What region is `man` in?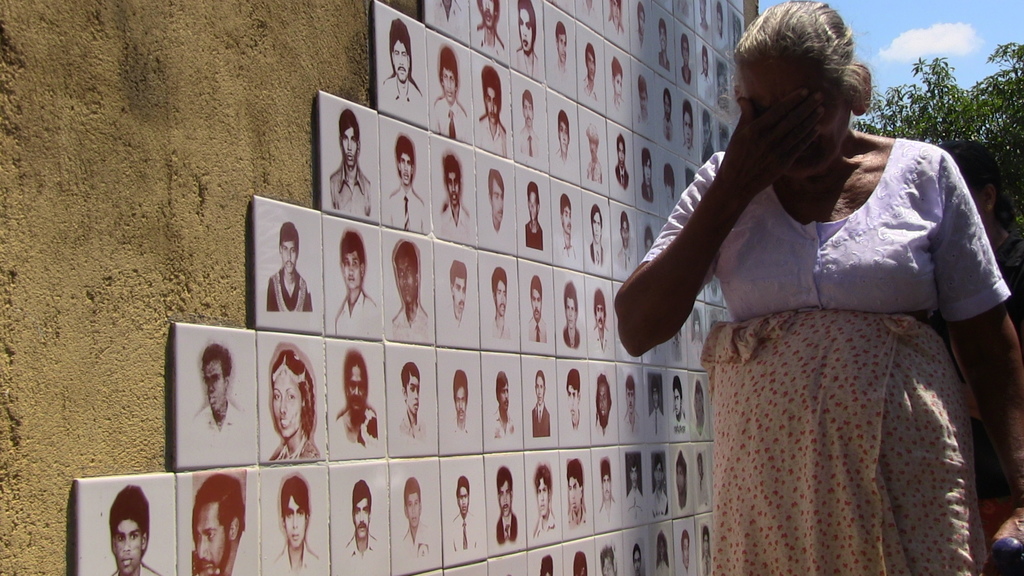
select_region(633, 544, 647, 575).
